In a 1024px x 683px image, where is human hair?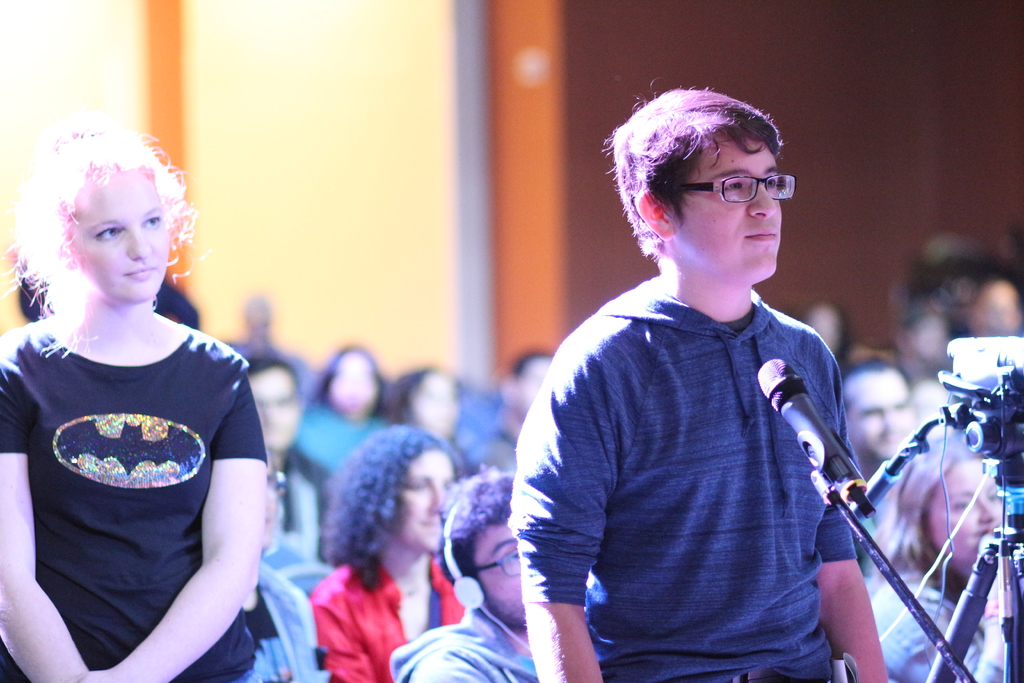
box(20, 87, 188, 363).
